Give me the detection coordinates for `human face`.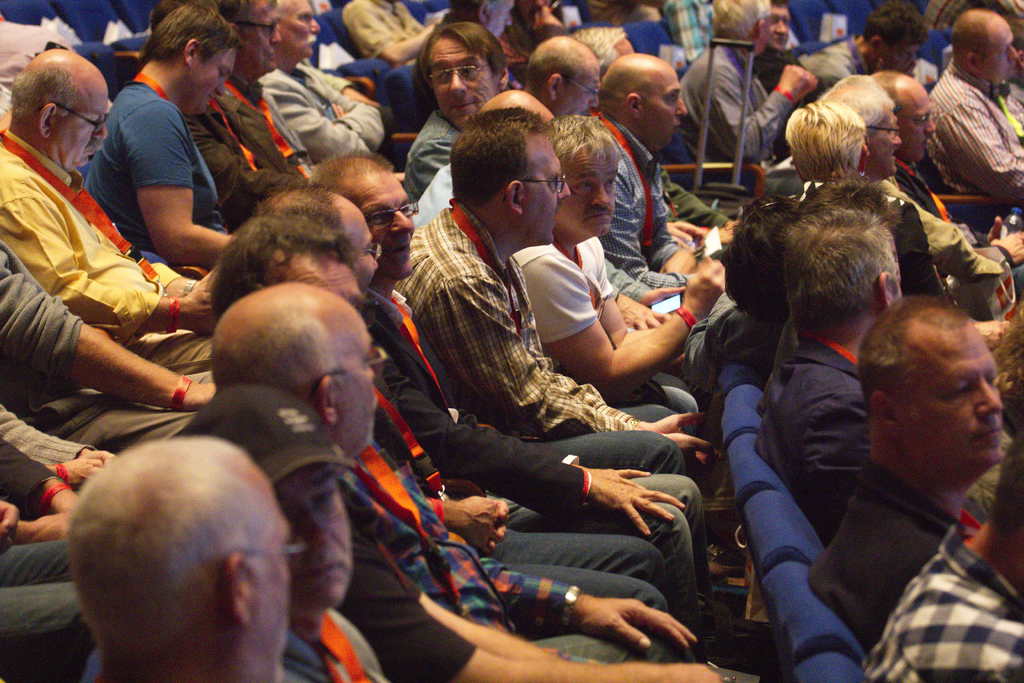
left=869, top=108, right=902, bottom=174.
